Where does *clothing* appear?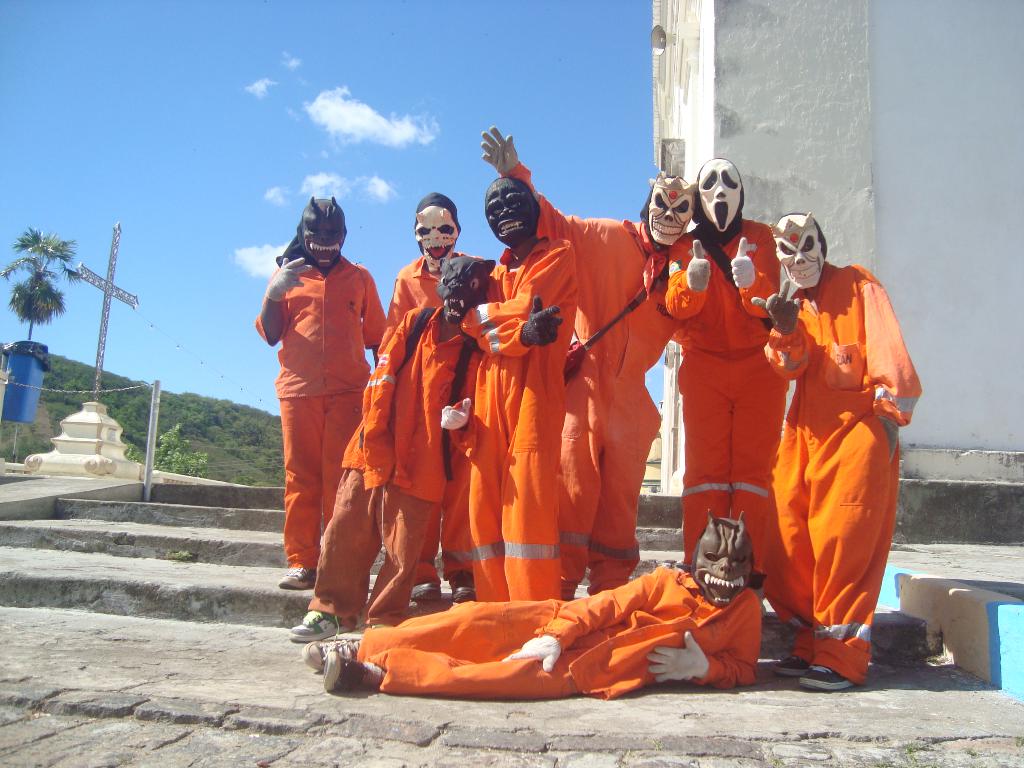
Appears at Rect(765, 260, 924, 680).
